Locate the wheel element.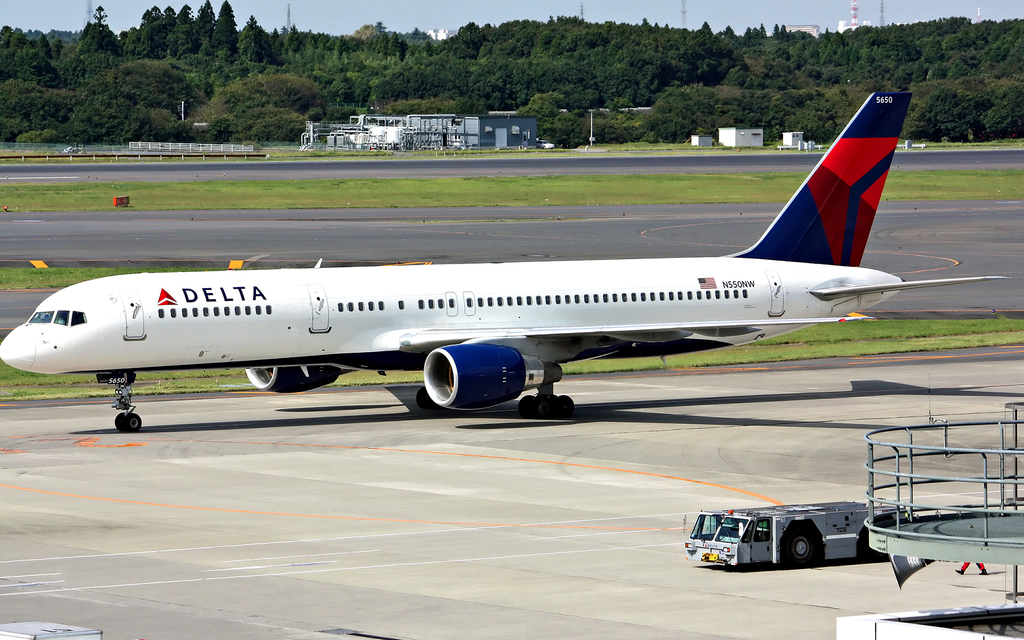
Element bbox: {"left": 551, "top": 394, "right": 573, "bottom": 418}.
